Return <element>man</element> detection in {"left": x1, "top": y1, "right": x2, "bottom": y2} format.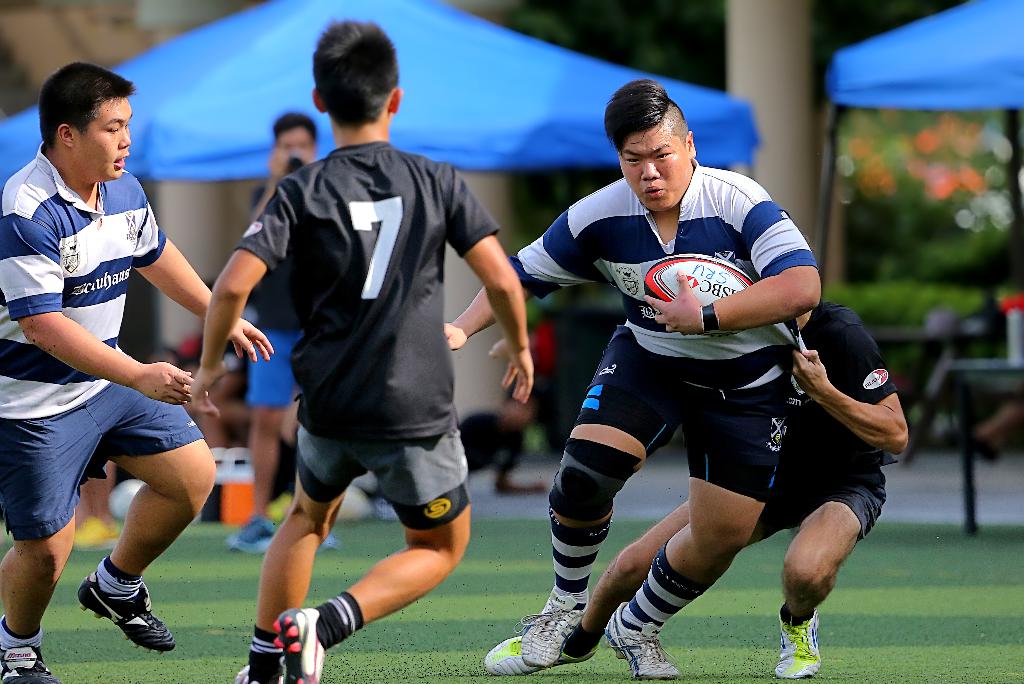
{"left": 488, "top": 275, "right": 911, "bottom": 681}.
